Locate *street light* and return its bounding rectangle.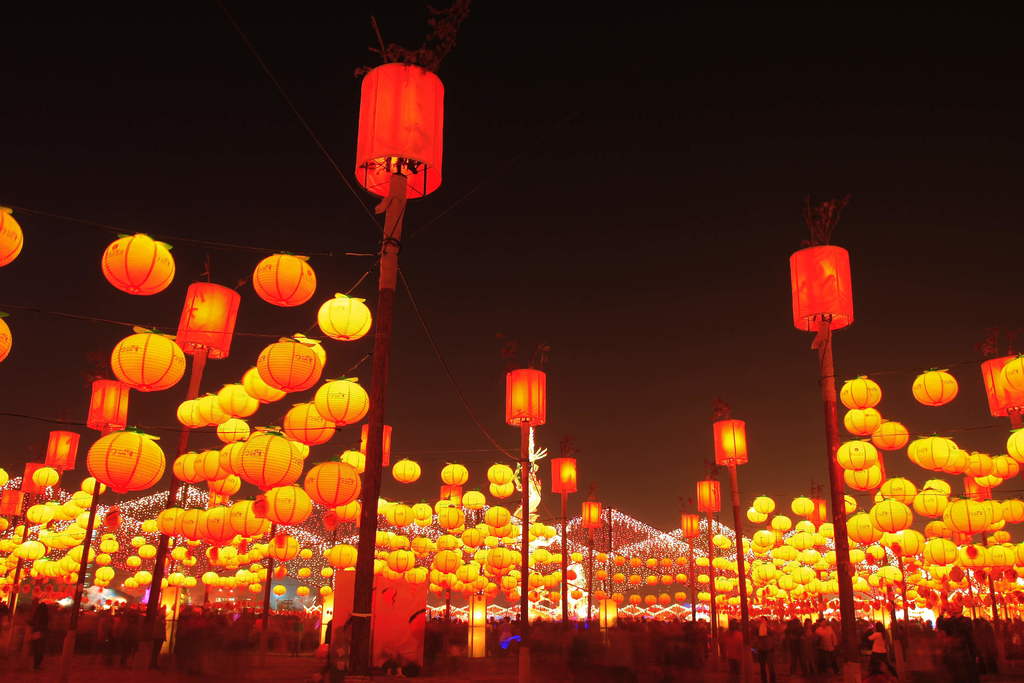
select_region(1, 484, 31, 554).
